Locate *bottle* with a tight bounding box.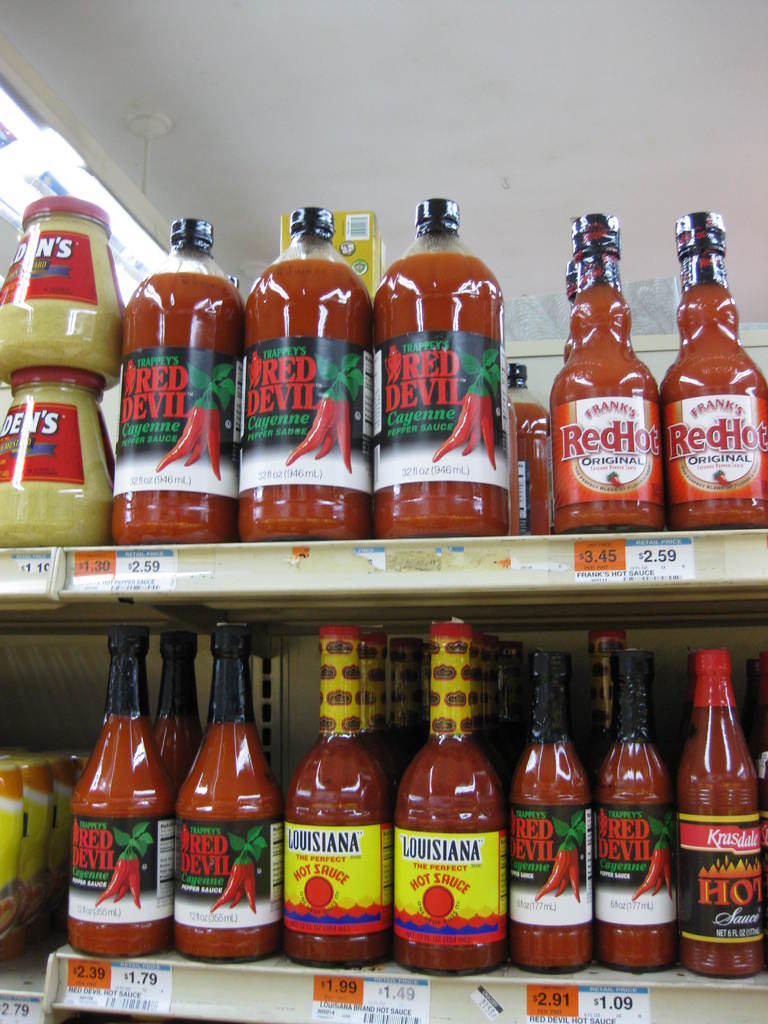
{"x1": 166, "y1": 622, "x2": 275, "y2": 959}.
